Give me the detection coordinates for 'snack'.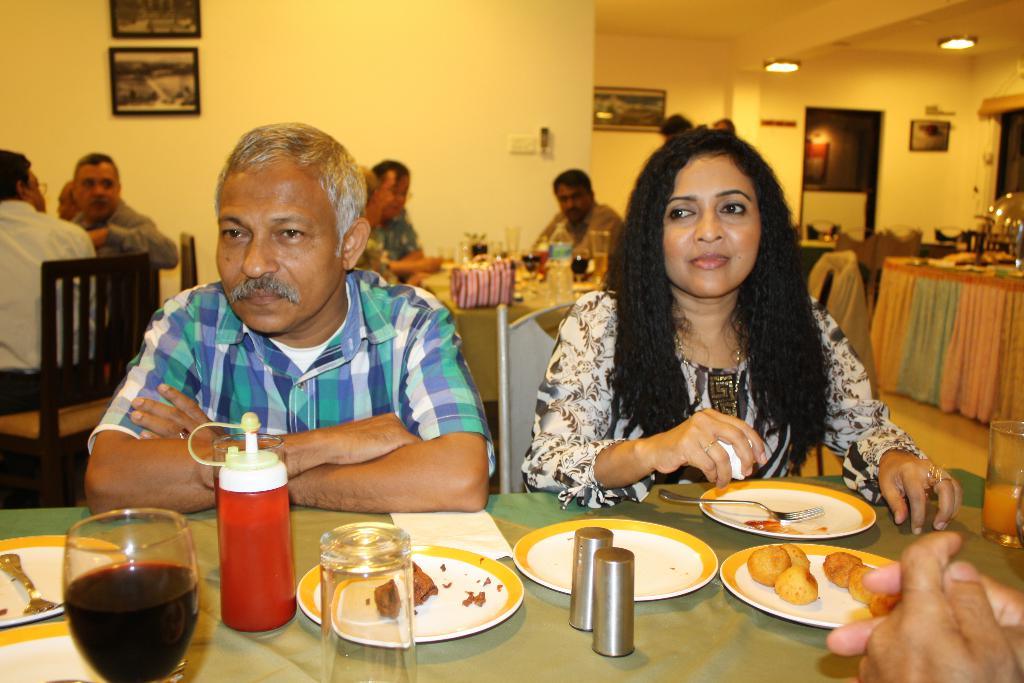
465, 588, 490, 608.
